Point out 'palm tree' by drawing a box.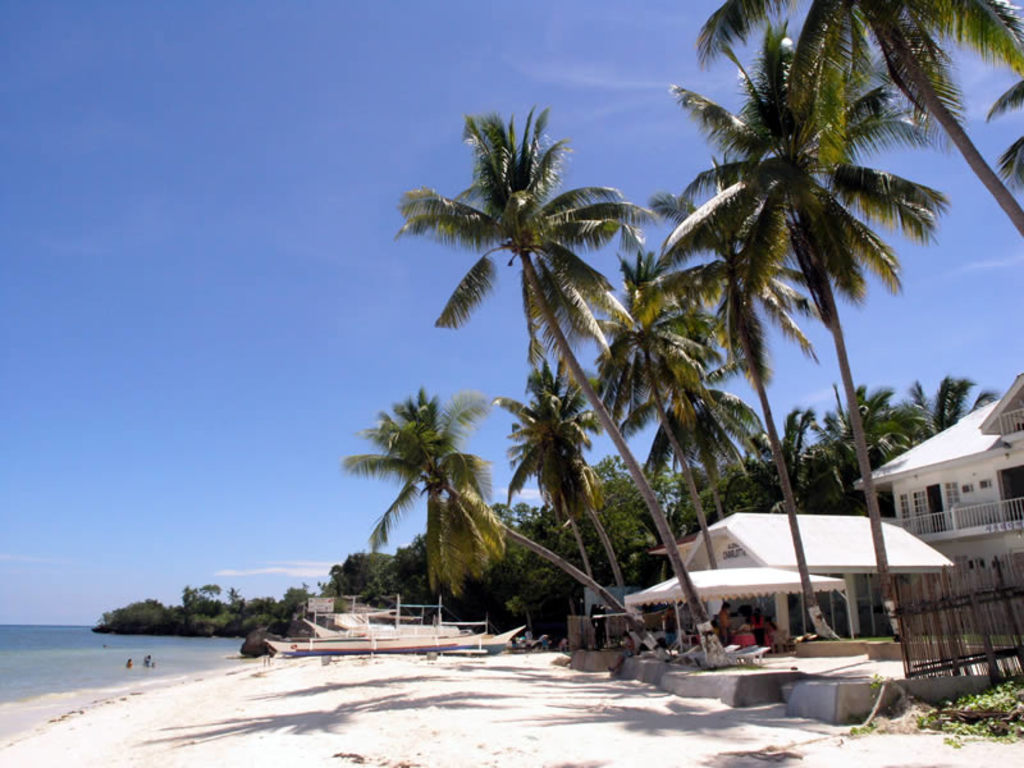
bbox=[404, 108, 708, 645].
